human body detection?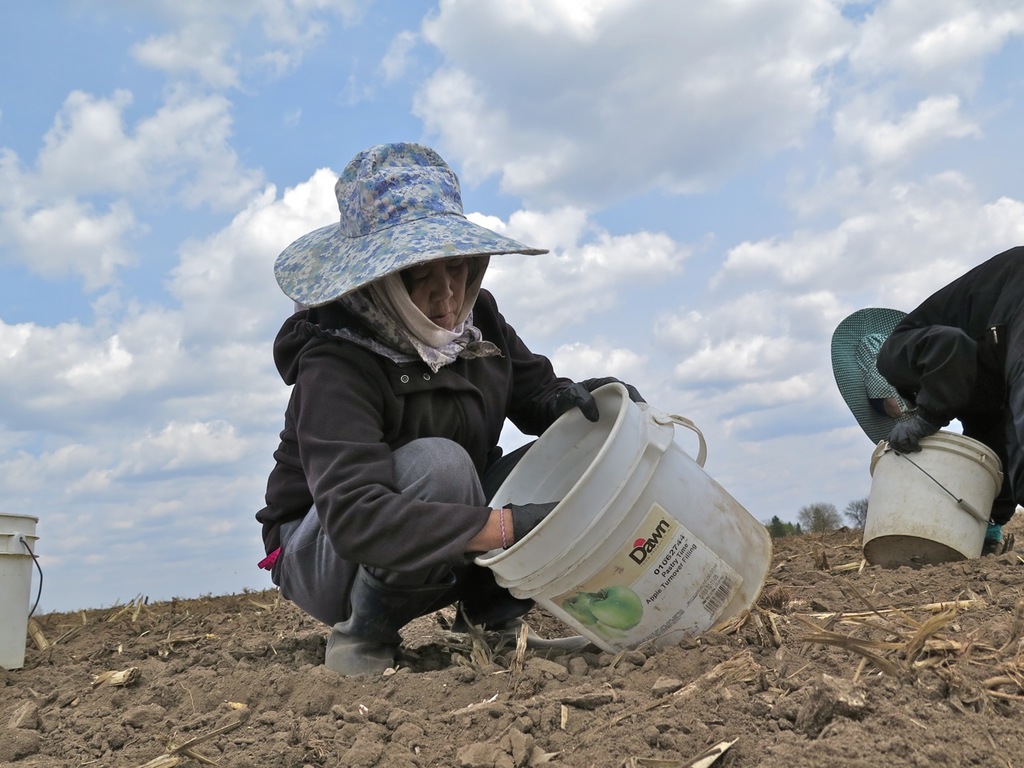
274/210/699/652
